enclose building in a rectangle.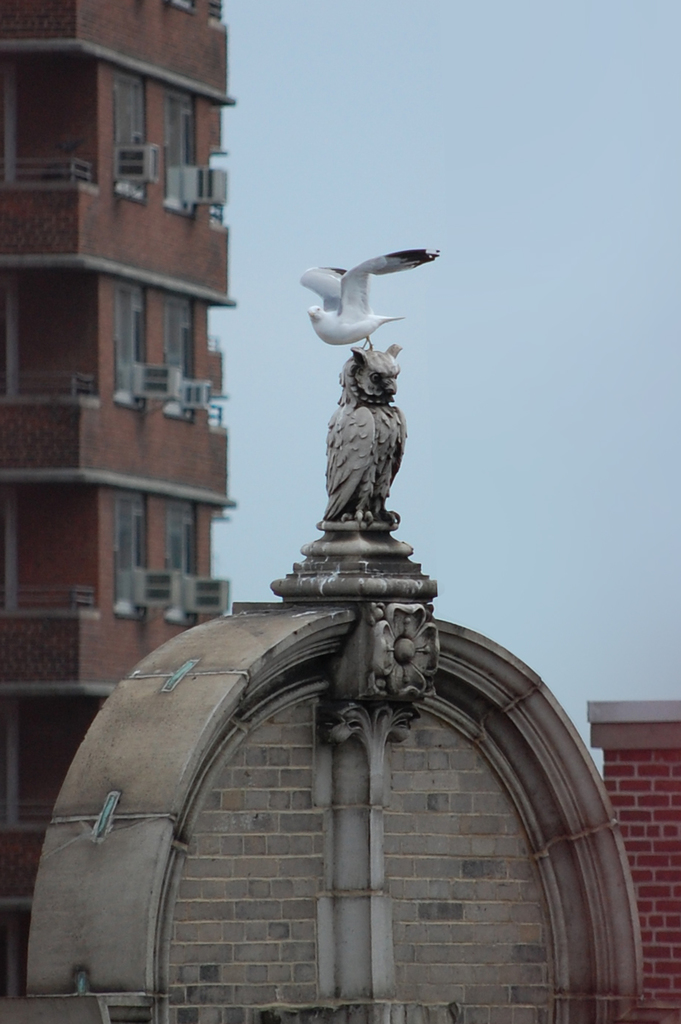
{"left": 586, "top": 691, "right": 680, "bottom": 1023}.
